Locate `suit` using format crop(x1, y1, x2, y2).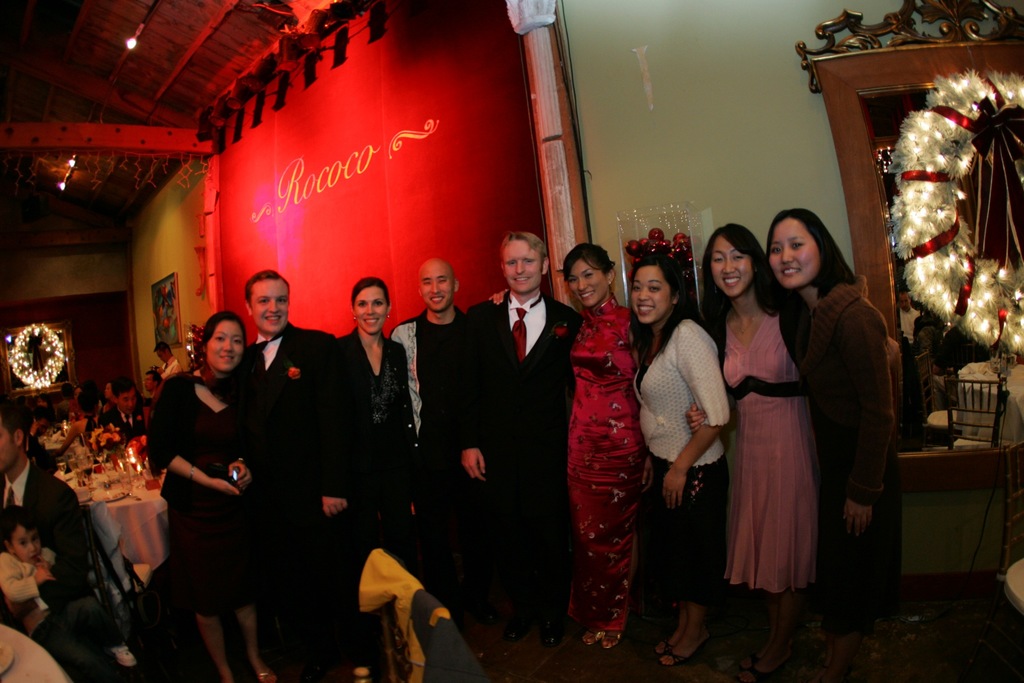
crop(27, 428, 63, 468).
